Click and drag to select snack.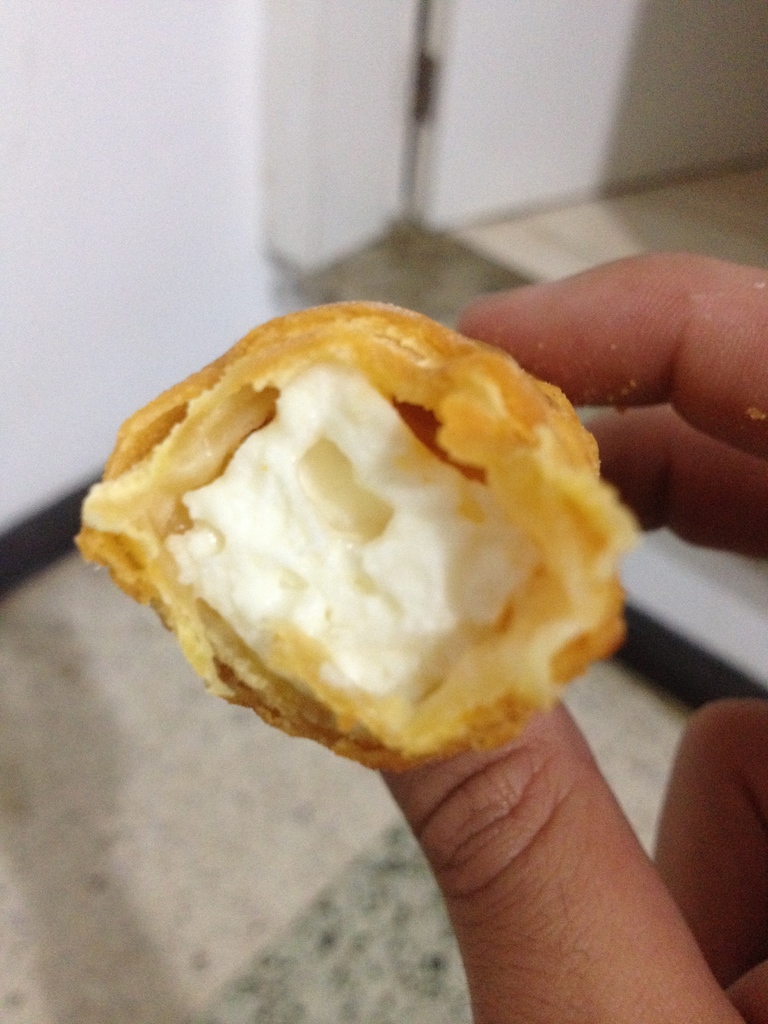
Selection: bbox=(70, 301, 646, 774).
